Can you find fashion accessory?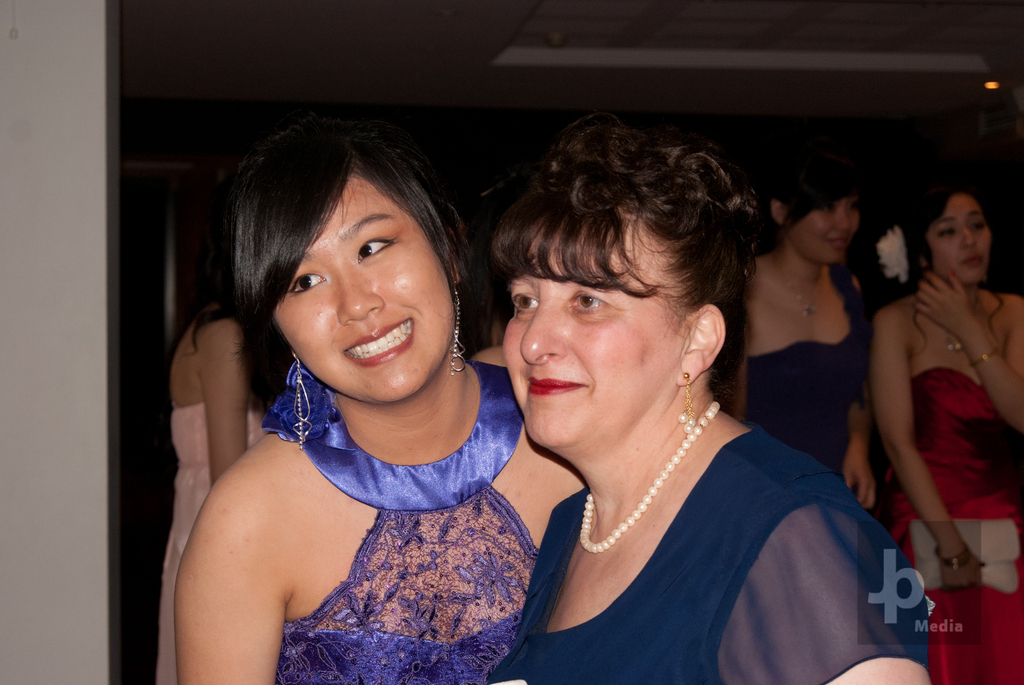
Yes, bounding box: [left=975, top=345, right=1004, bottom=359].
